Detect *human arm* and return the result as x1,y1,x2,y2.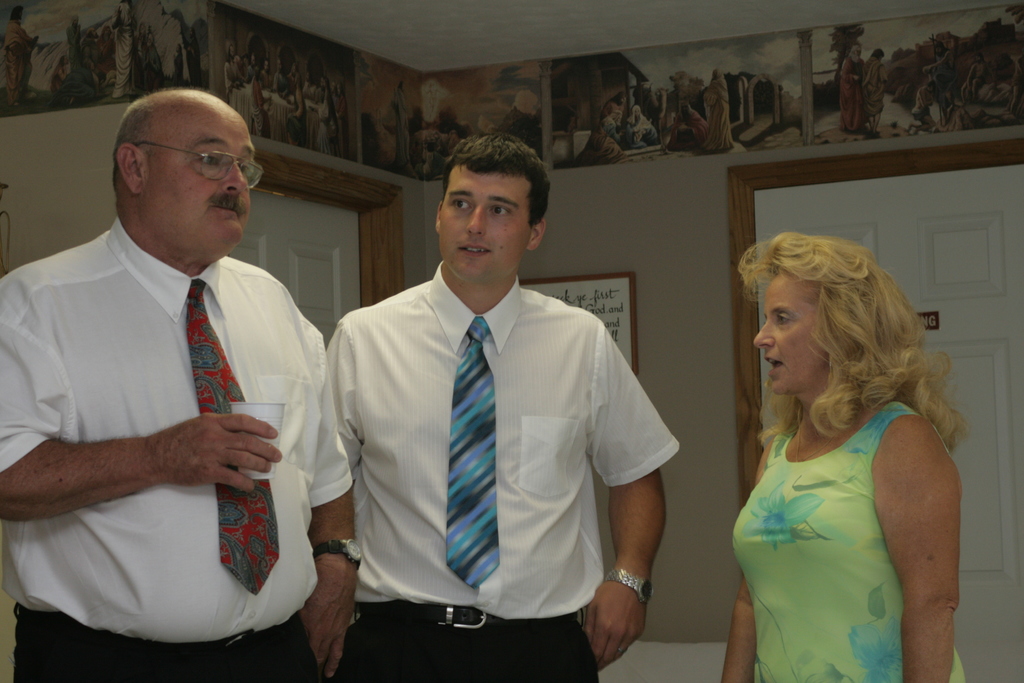
318,318,366,472.
